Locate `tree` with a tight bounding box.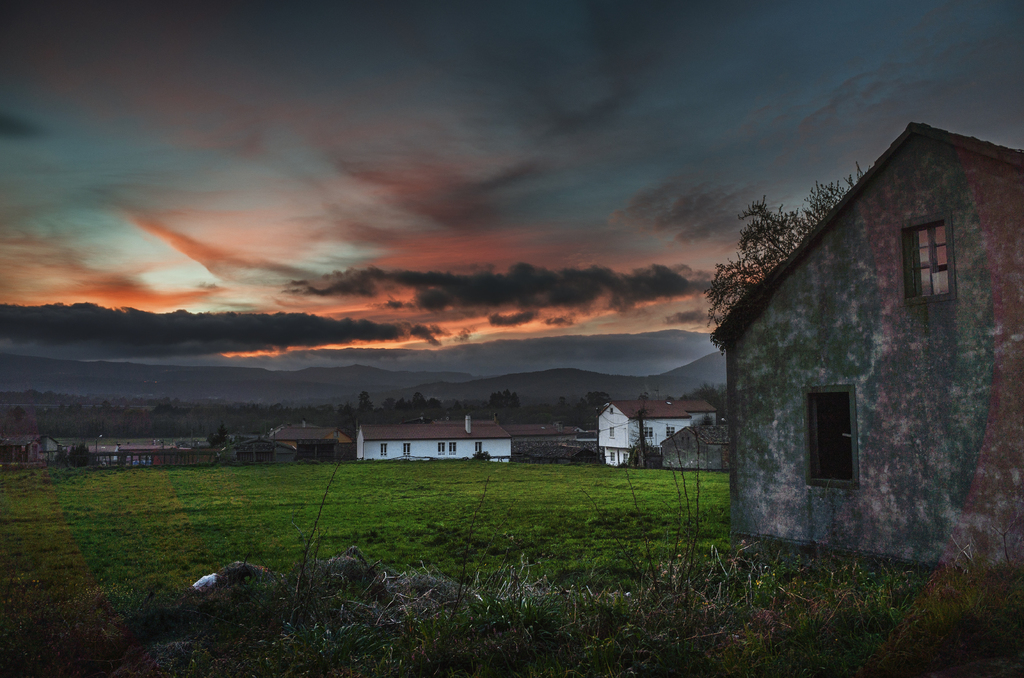
[705,162,872,356].
